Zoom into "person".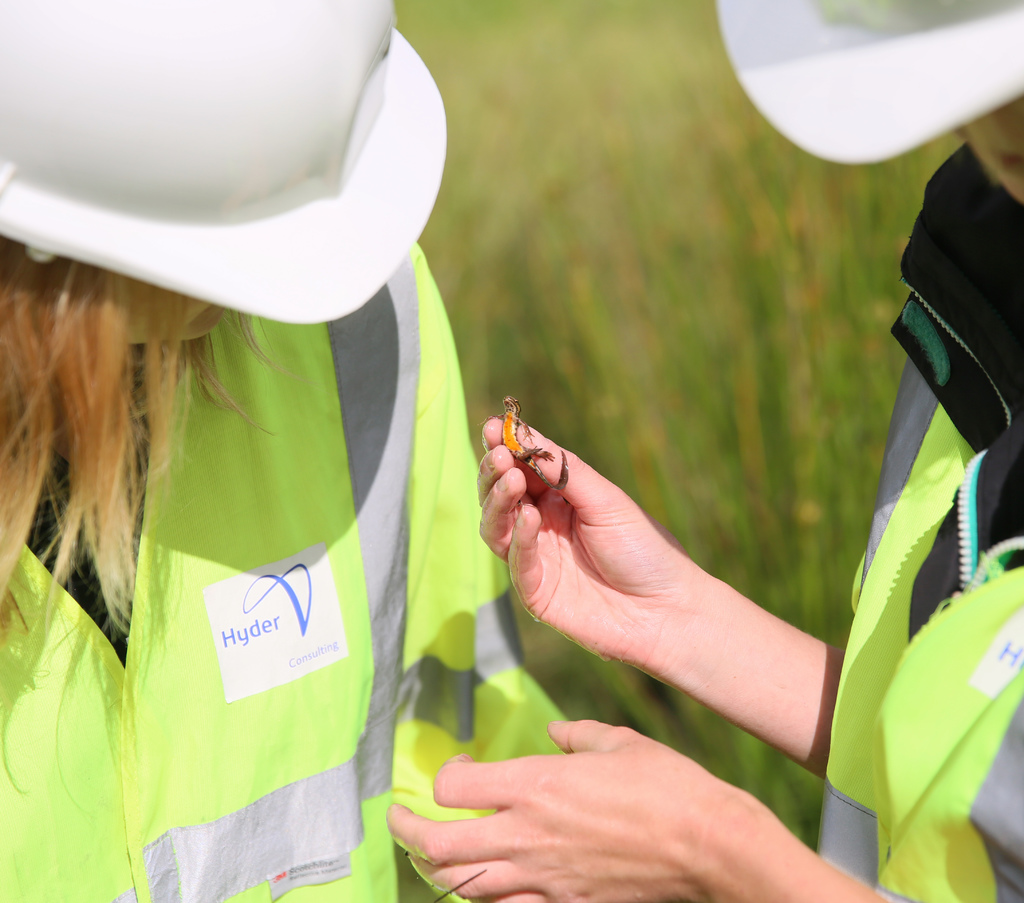
Zoom target: left=18, top=12, right=621, bottom=891.
